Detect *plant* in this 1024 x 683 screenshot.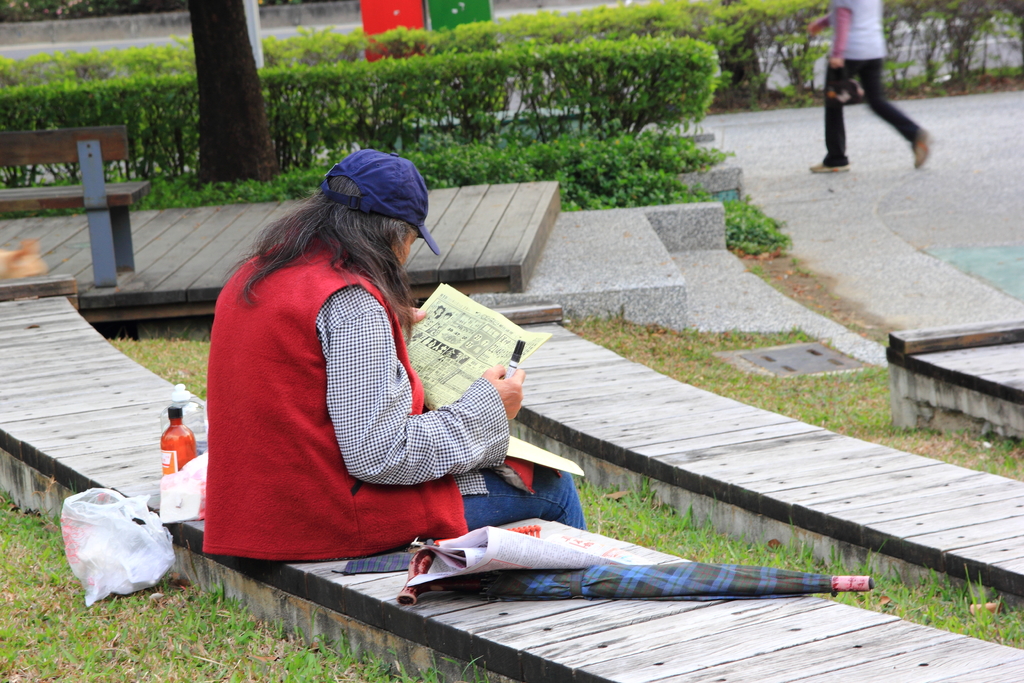
Detection: (x1=580, y1=468, x2=1023, y2=654).
